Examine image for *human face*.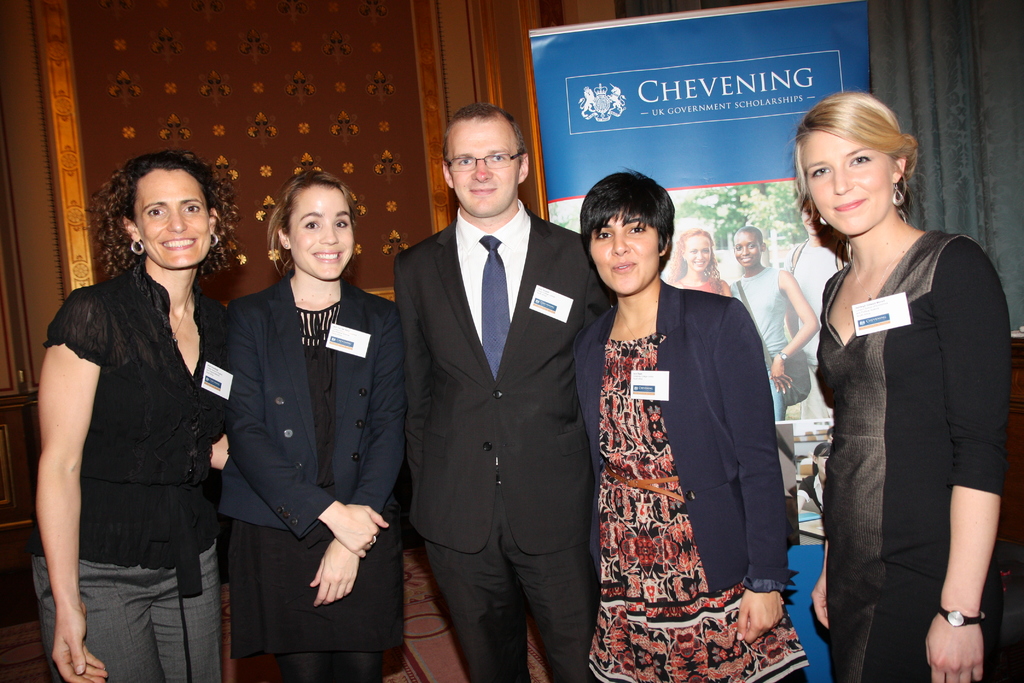
Examination result: [137,167,206,270].
